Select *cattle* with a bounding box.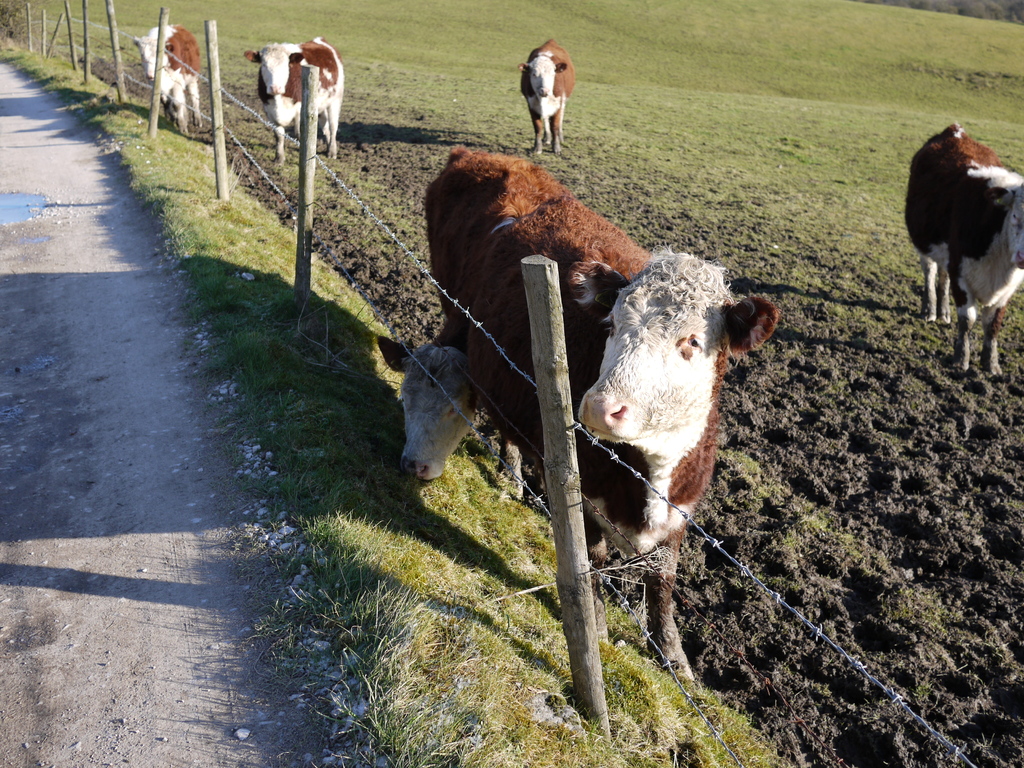
{"left": 417, "top": 90, "right": 721, "bottom": 684}.
